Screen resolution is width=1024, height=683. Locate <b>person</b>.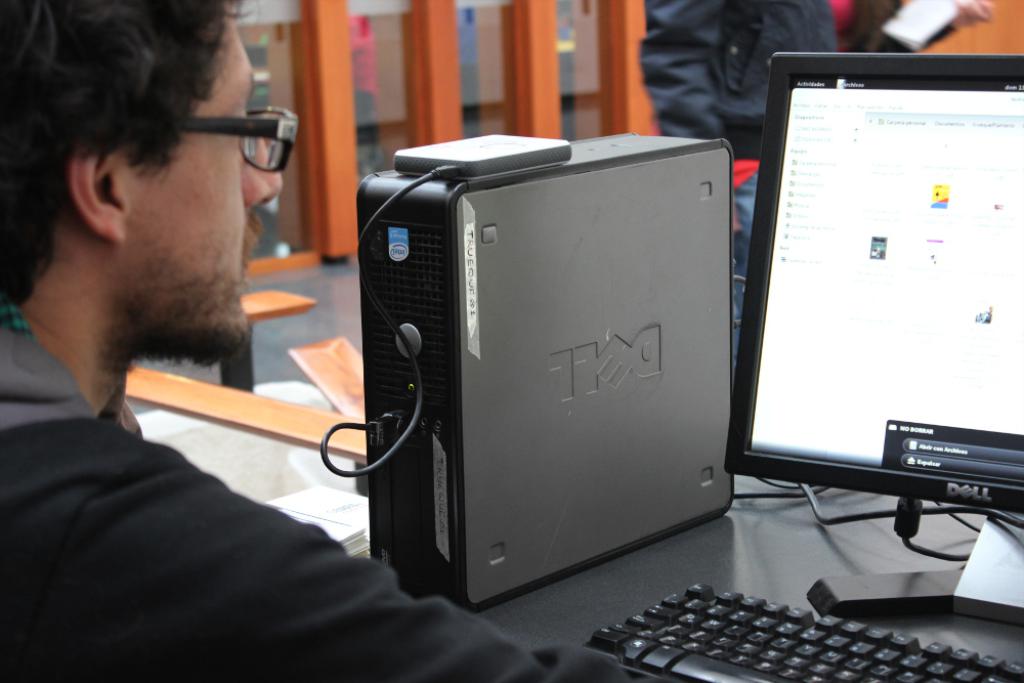
detection(0, 0, 635, 682).
